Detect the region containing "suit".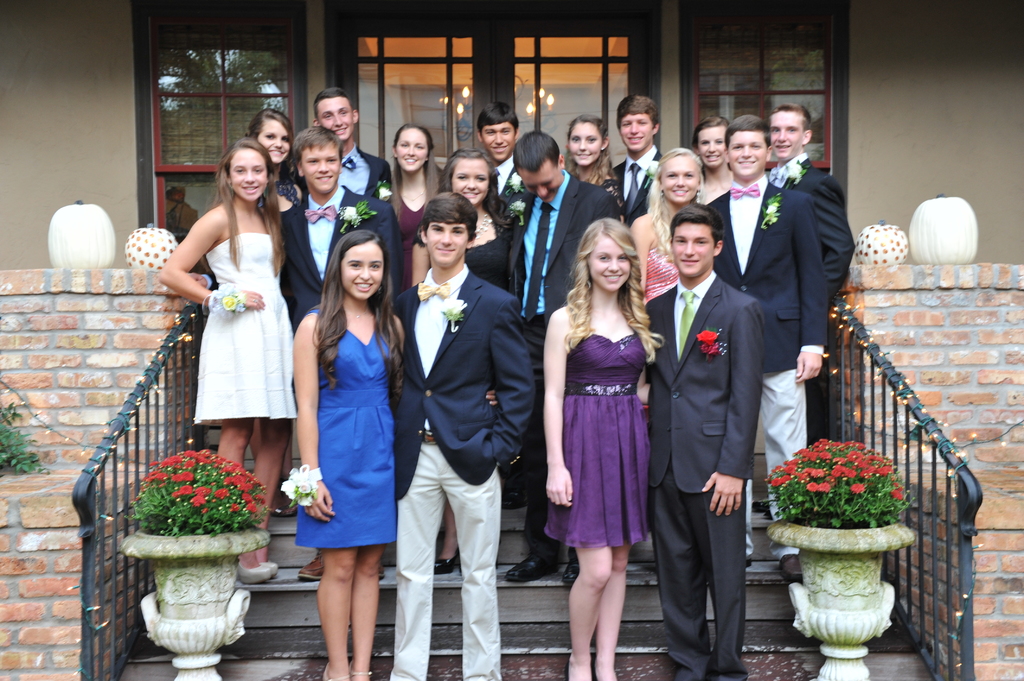
769, 151, 851, 447.
